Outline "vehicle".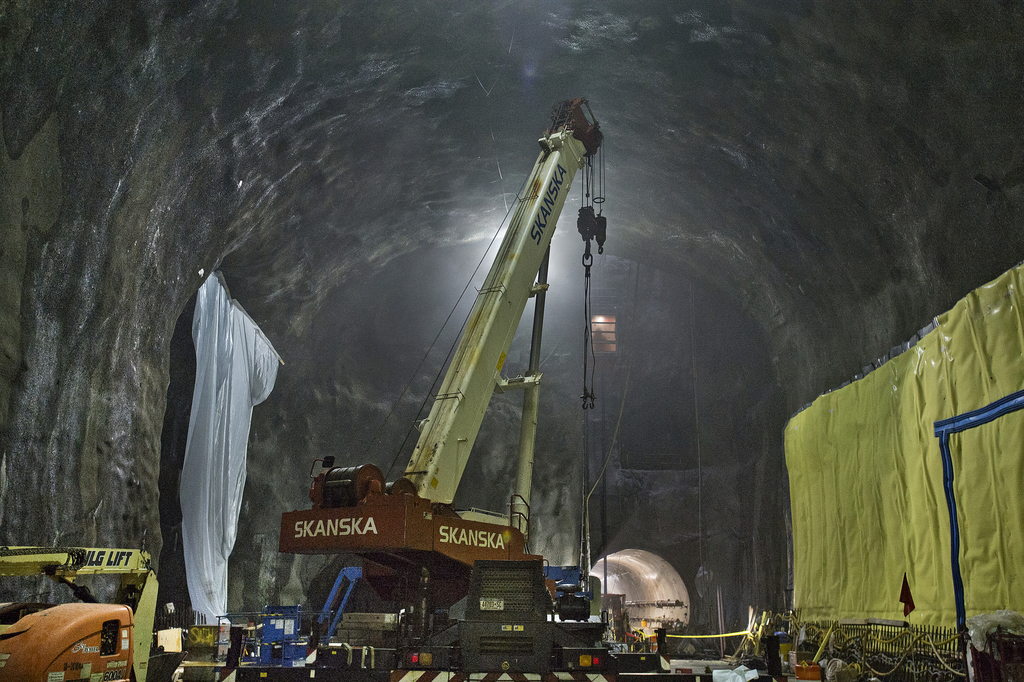
Outline: region(0, 543, 228, 681).
